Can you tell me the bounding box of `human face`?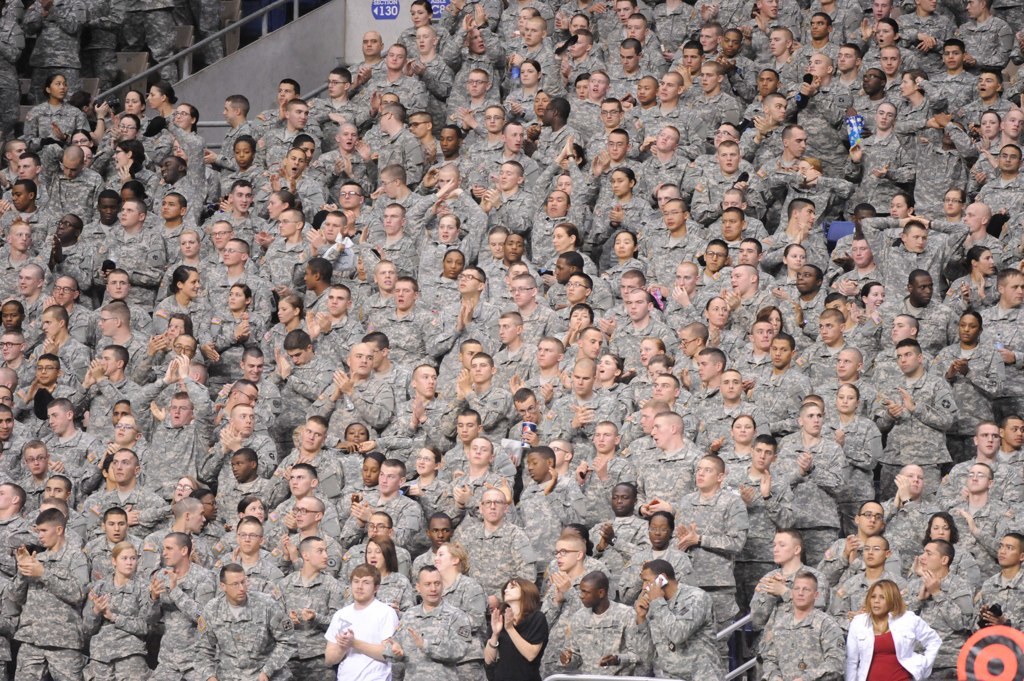
rect(8, 223, 31, 251).
